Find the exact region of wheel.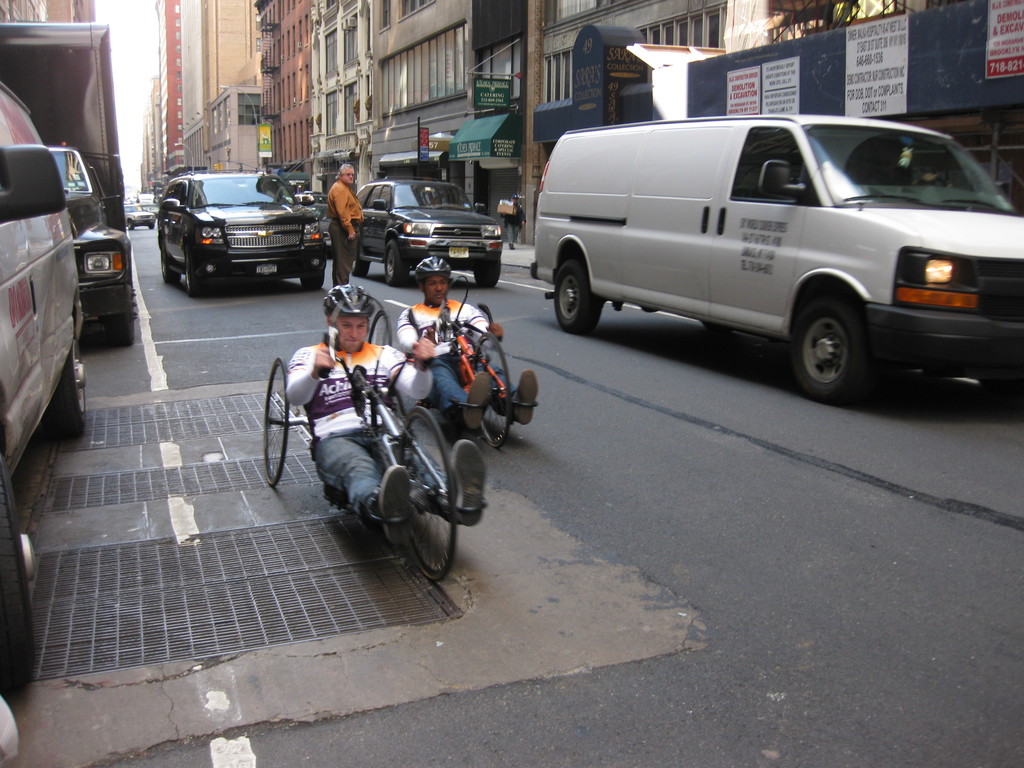
Exact region: 57, 331, 99, 456.
